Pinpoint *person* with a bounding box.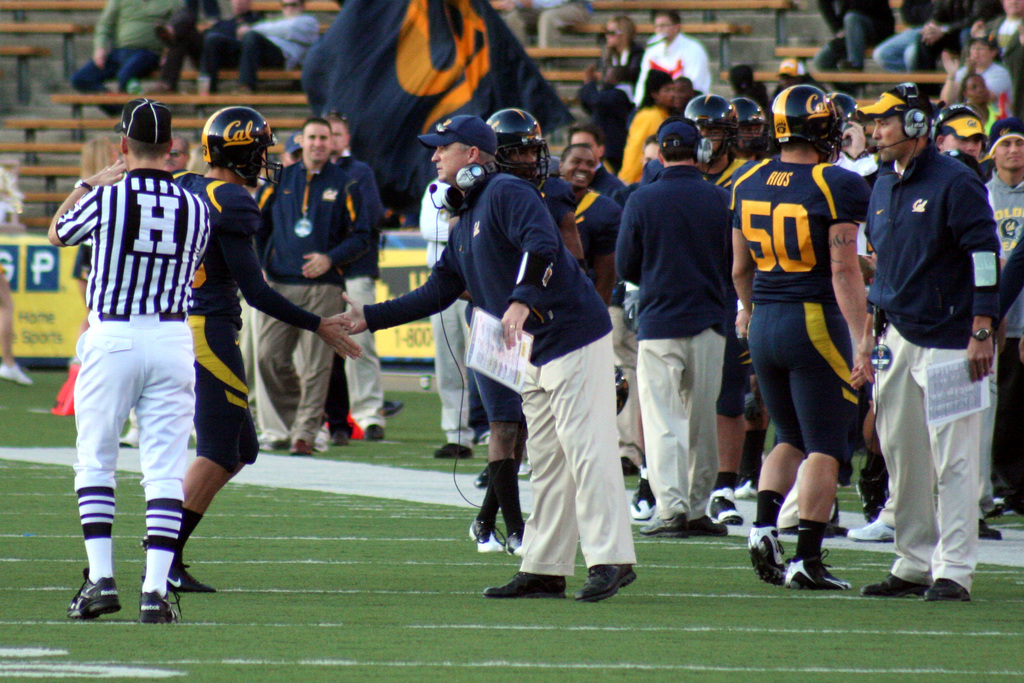
[x1=467, y1=105, x2=585, y2=556].
